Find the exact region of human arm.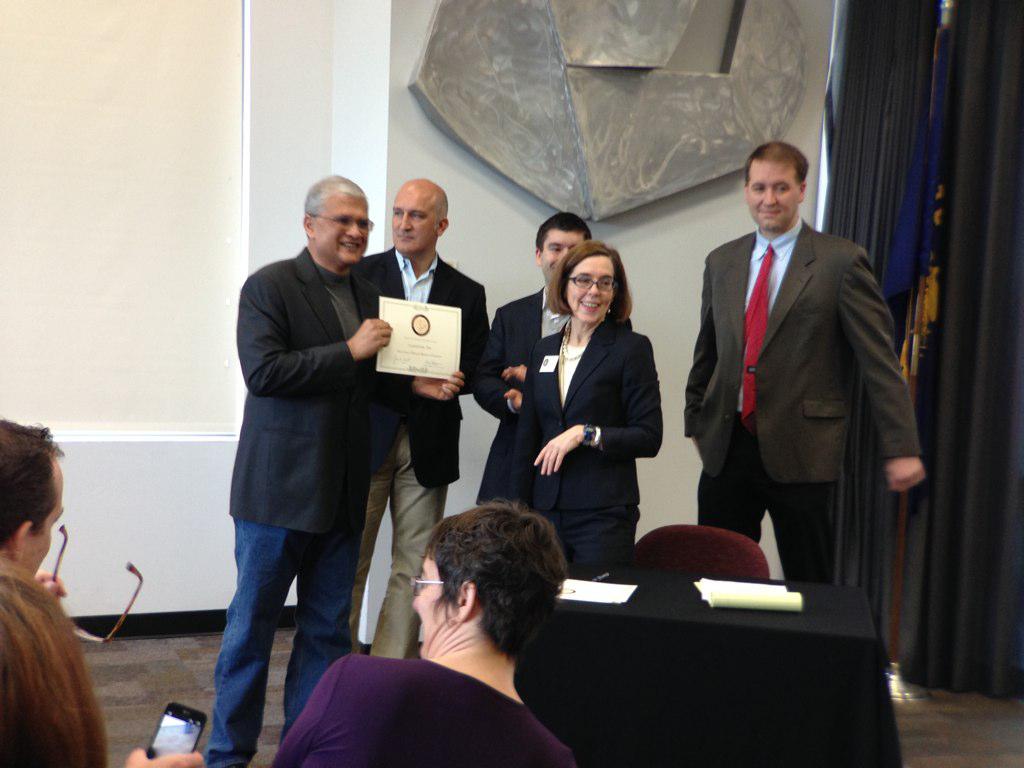
Exact region: 860:245:927:492.
